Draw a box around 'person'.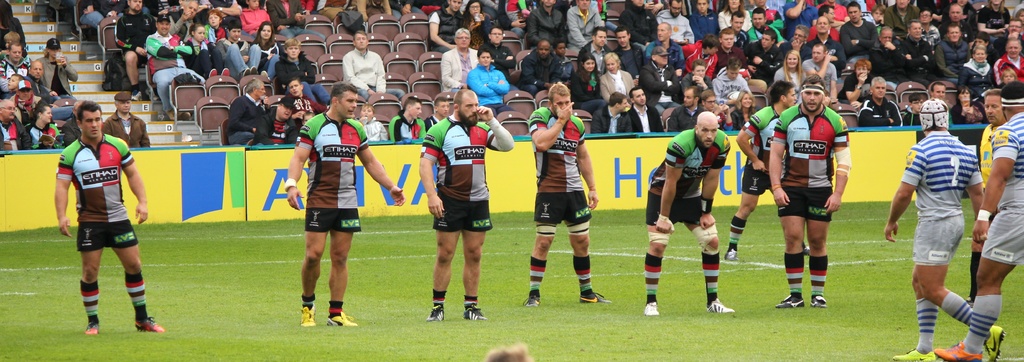
bbox=[667, 83, 707, 132].
